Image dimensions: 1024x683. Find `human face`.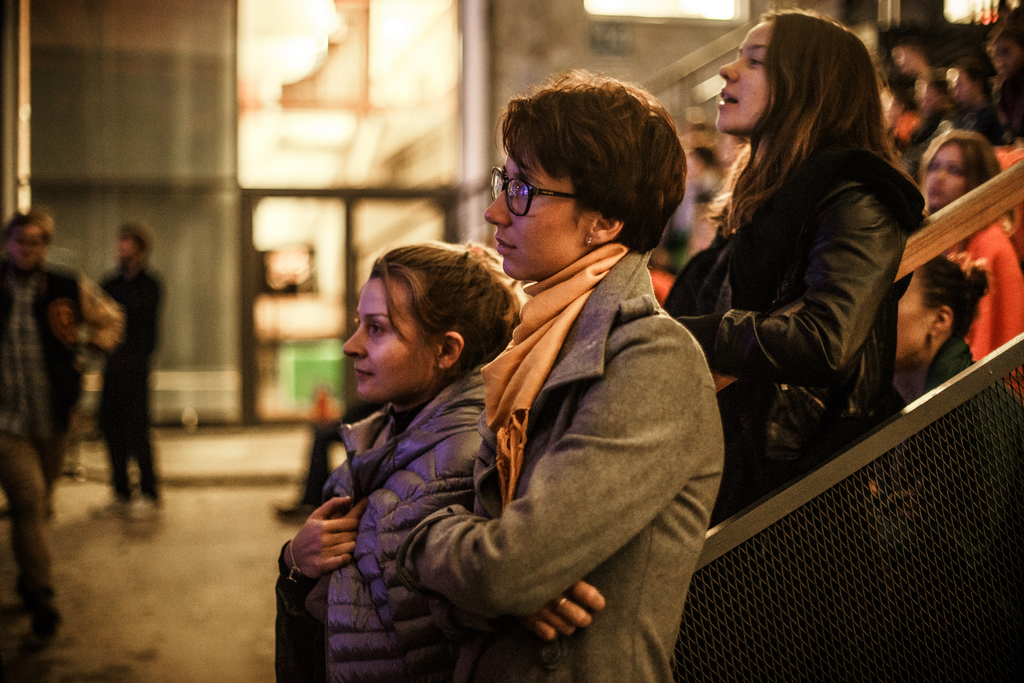
l=925, t=142, r=963, b=208.
